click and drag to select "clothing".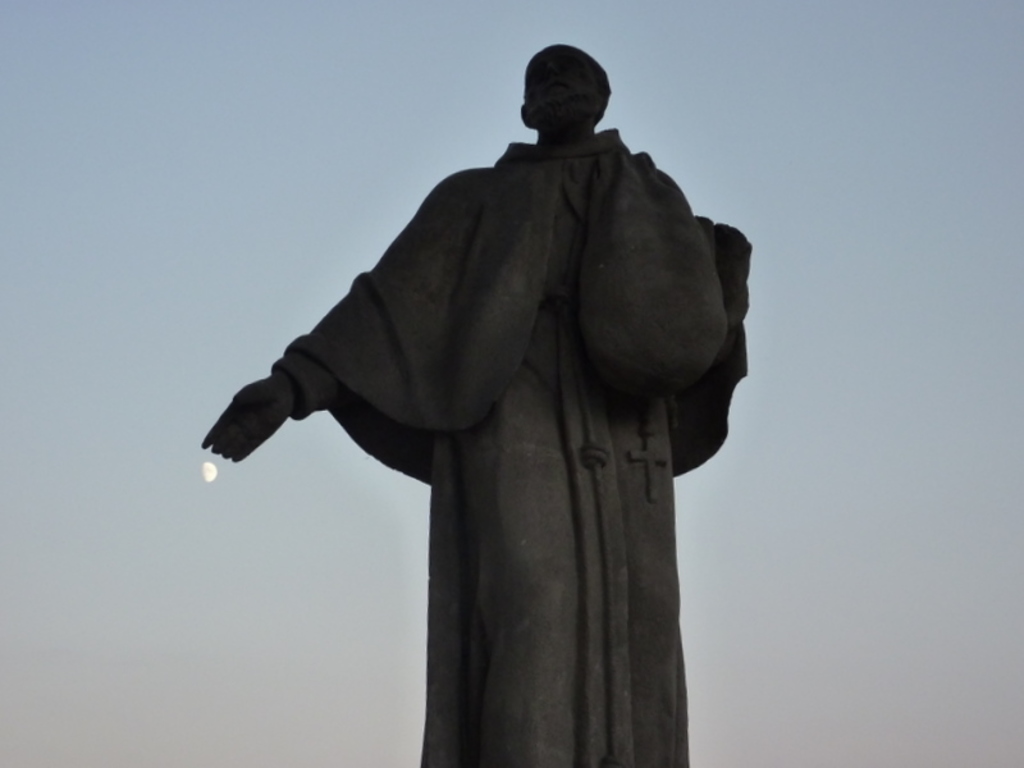
Selection: 246, 59, 759, 764.
